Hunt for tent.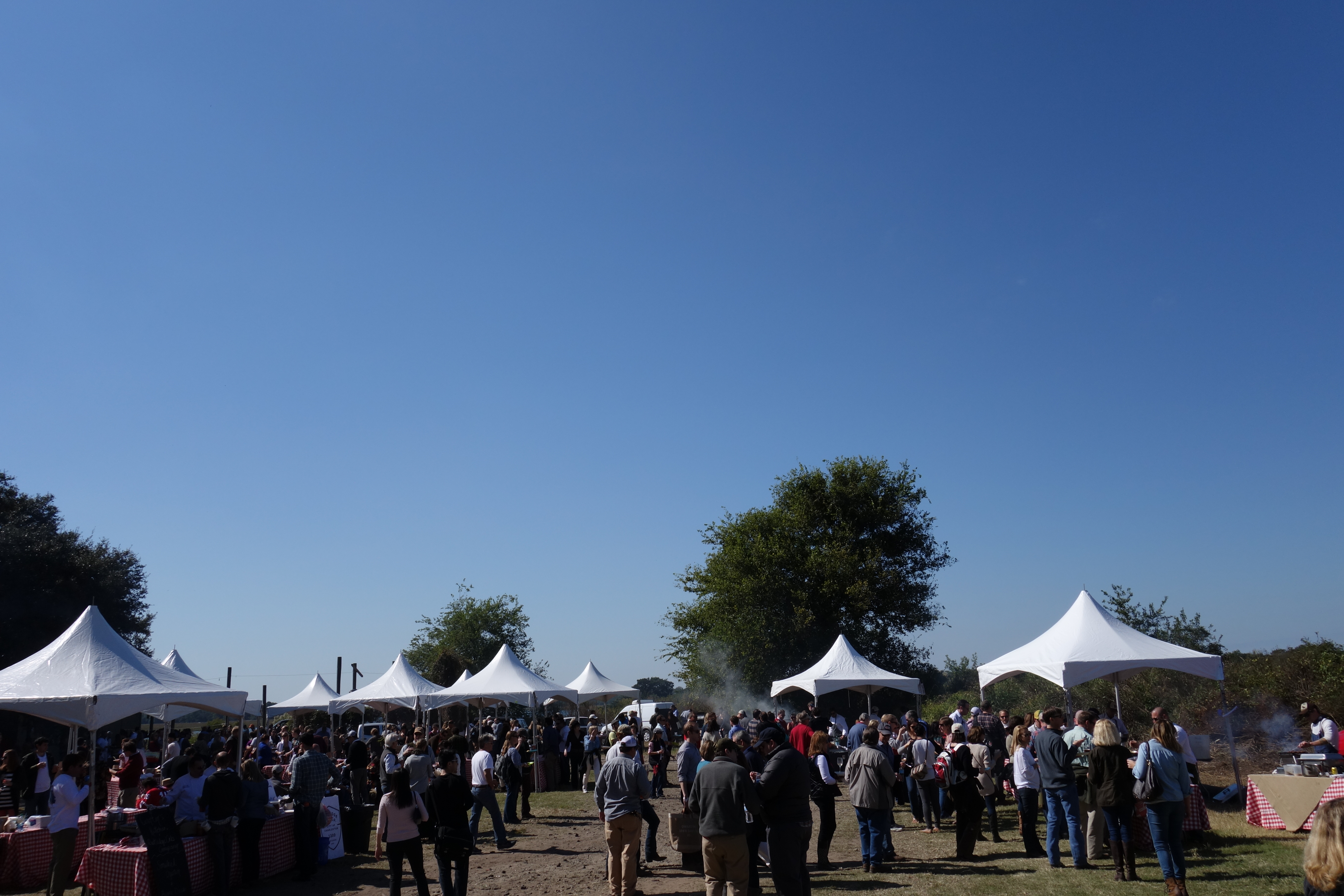
Hunted down at {"x1": 36, "y1": 160, "x2": 58, "y2": 202}.
